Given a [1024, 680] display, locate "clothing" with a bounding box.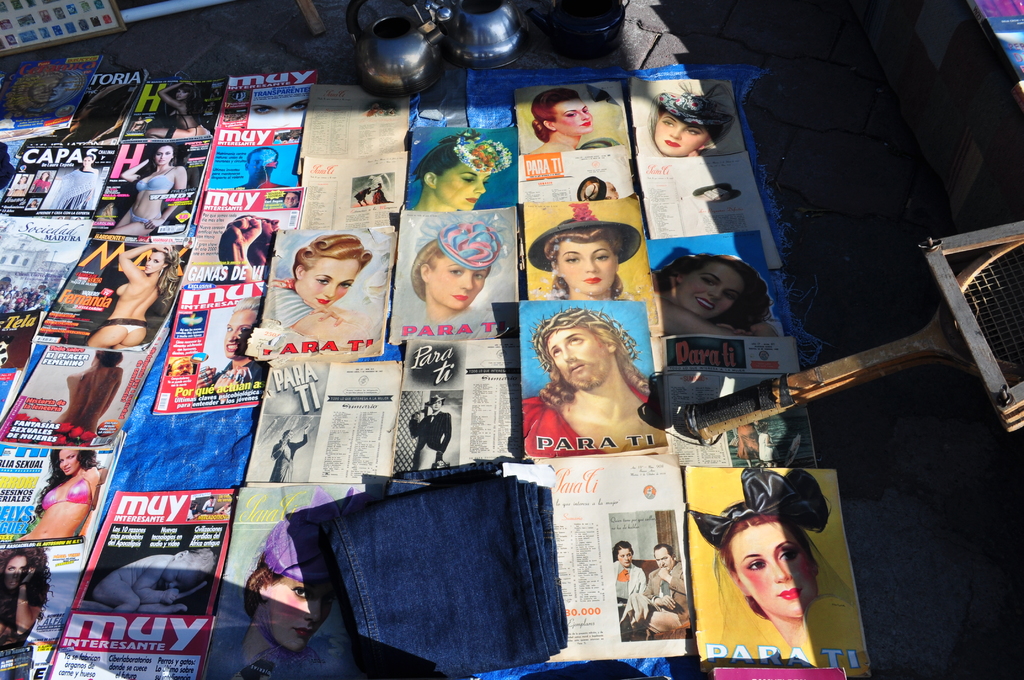
Located: x1=520 y1=350 x2=677 y2=468.
